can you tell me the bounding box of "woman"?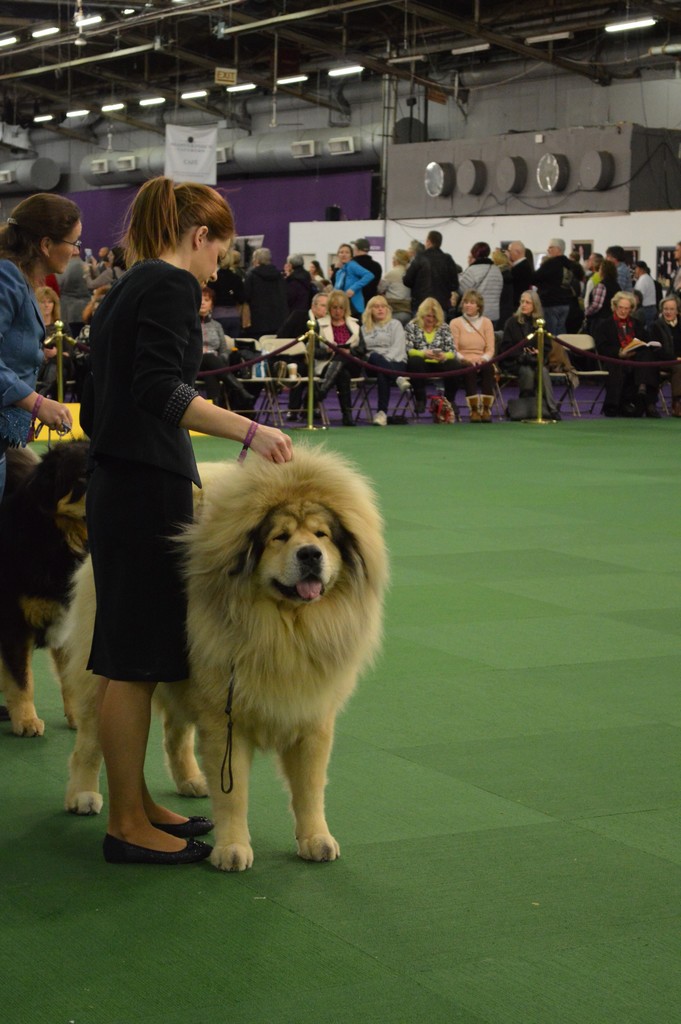
(x1=331, y1=241, x2=375, y2=315).
